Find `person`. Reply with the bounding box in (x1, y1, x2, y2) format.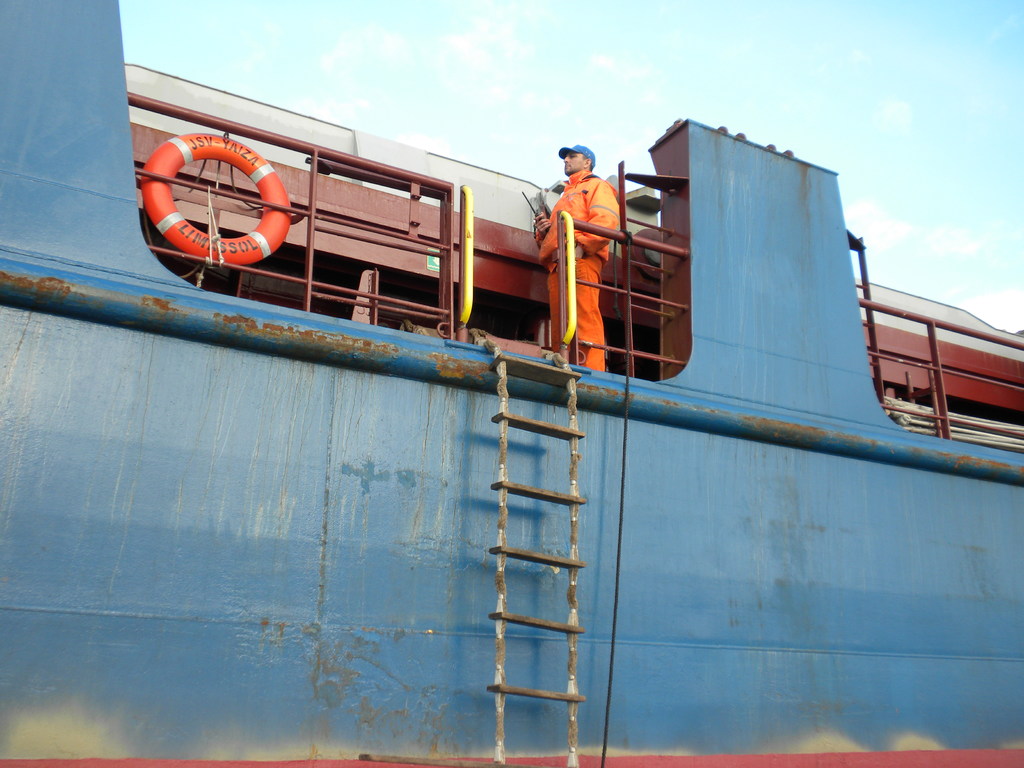
(539, 126, 633, 367).
